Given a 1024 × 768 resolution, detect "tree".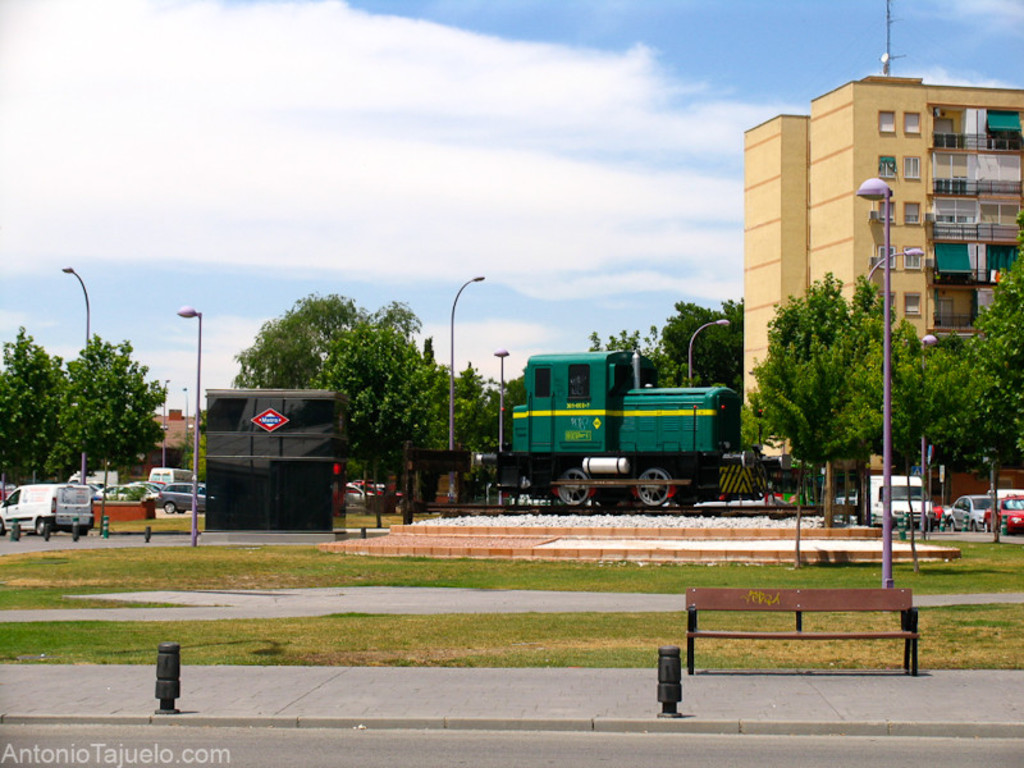
rect(287, 325, 430, 479).
